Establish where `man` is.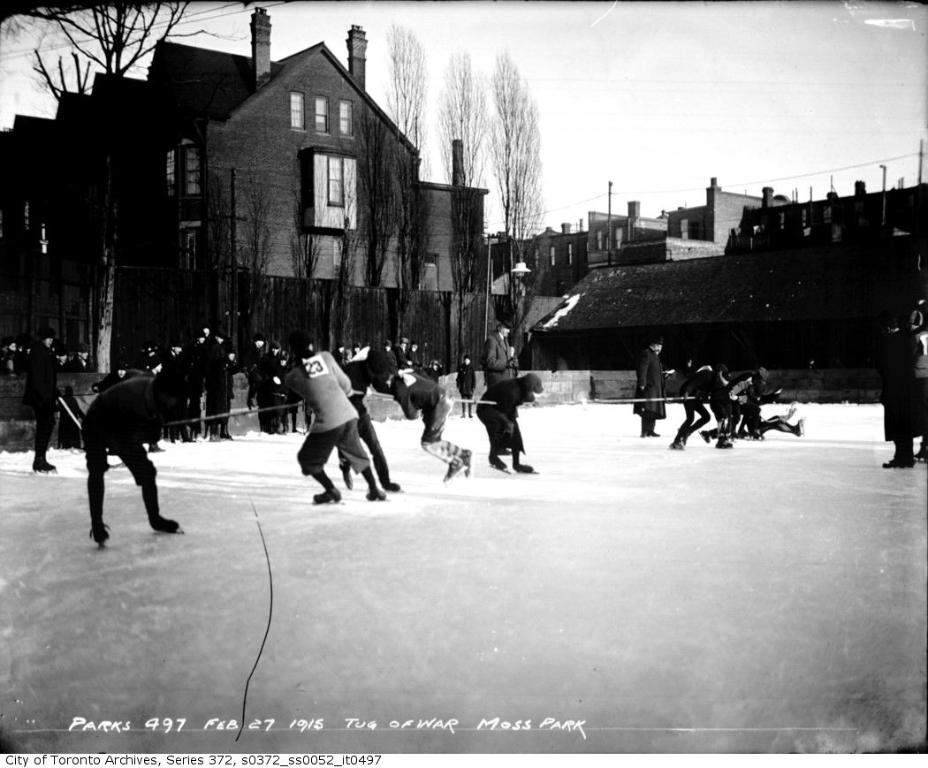
Established at 679,355,734,457.
